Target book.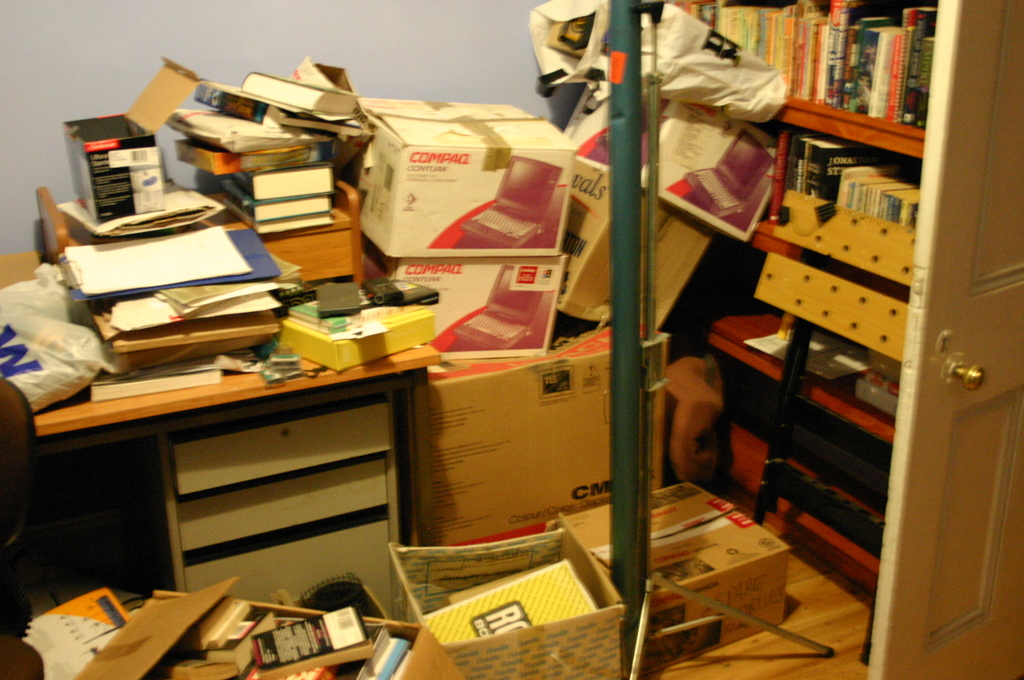
Target region: [left=243, top=72, right=362, bottom=114].
